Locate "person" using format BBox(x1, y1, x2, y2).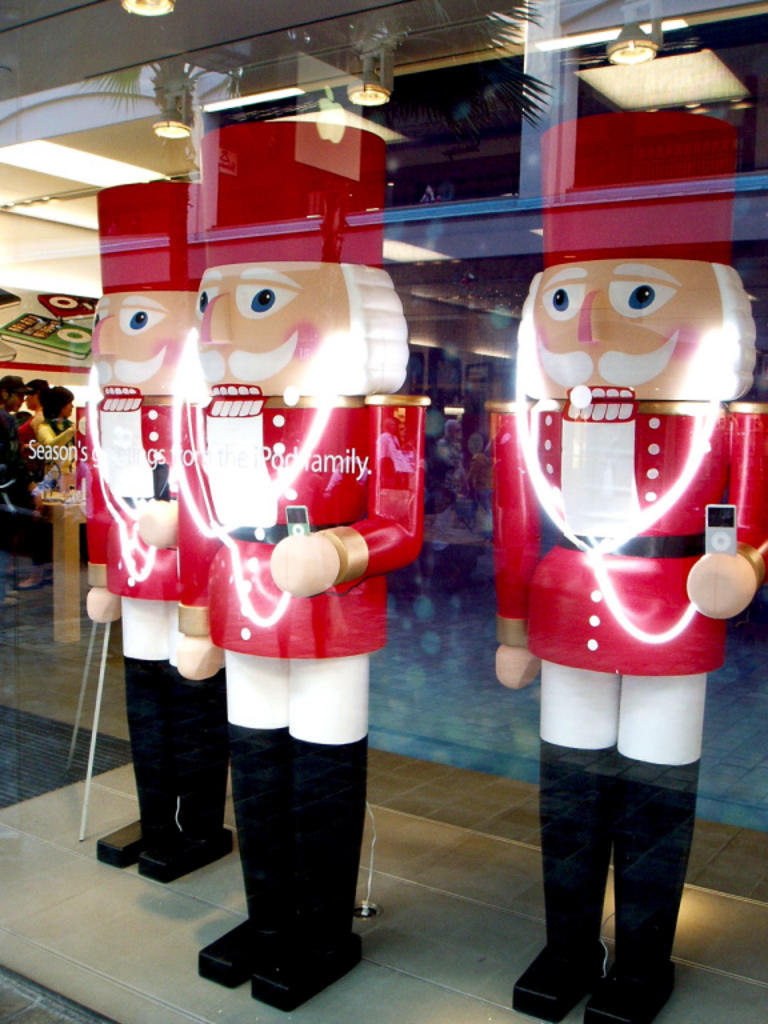
BBox(485, 100, 767, 1023).
